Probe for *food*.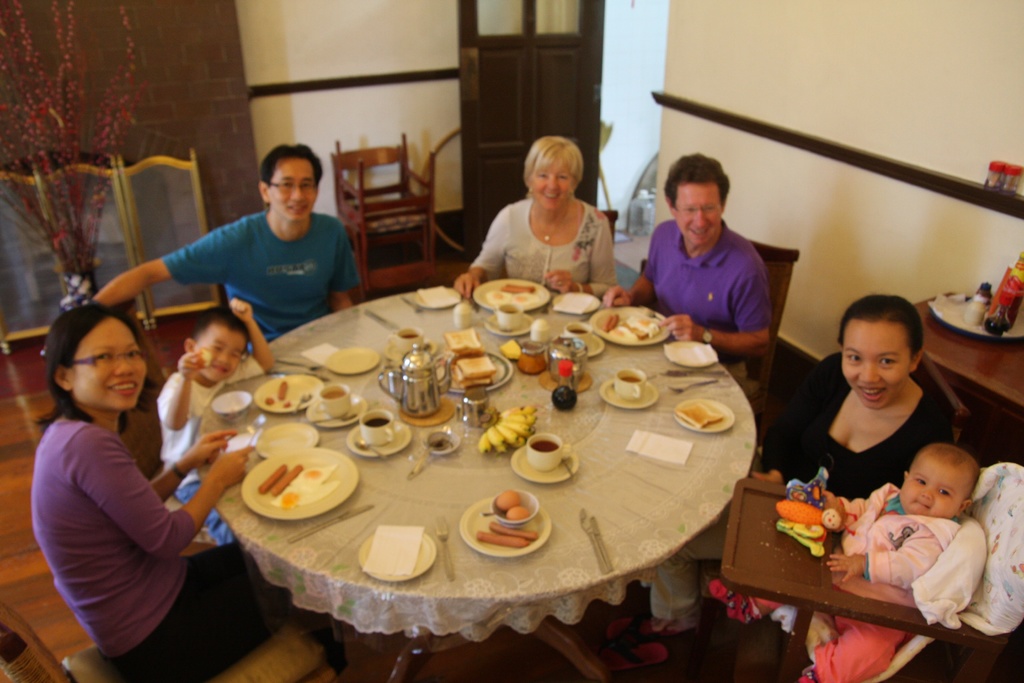
Probe result: 282,400,294,409.
